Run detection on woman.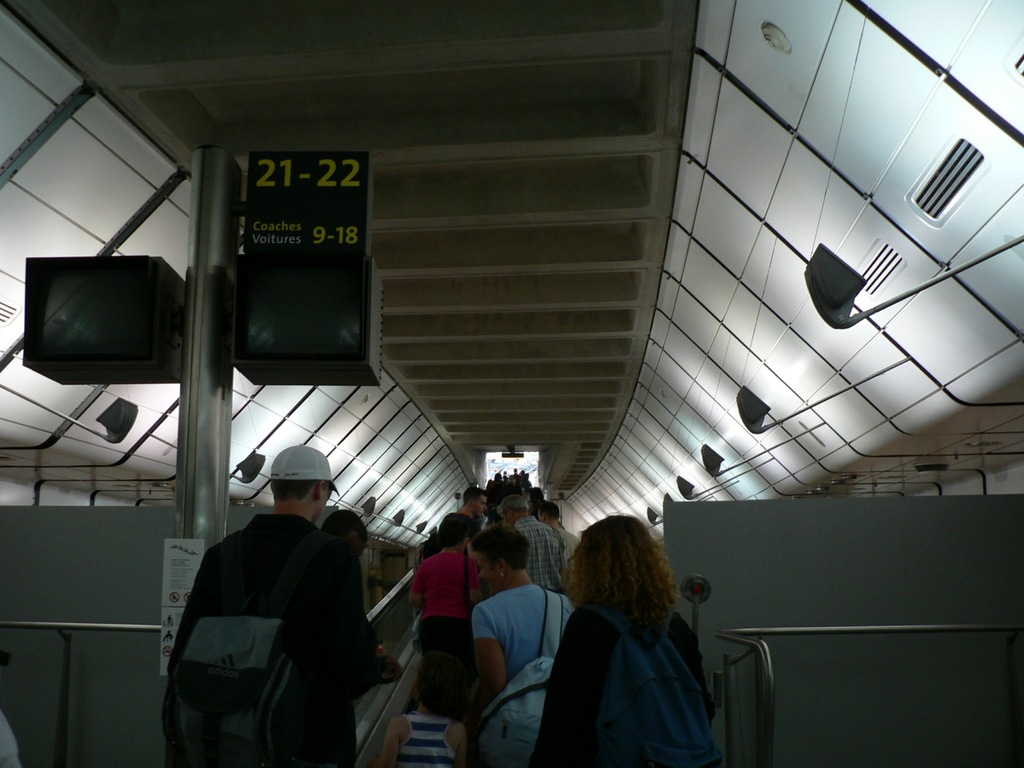
Result: l=541, t=516, r=717, b=767.
